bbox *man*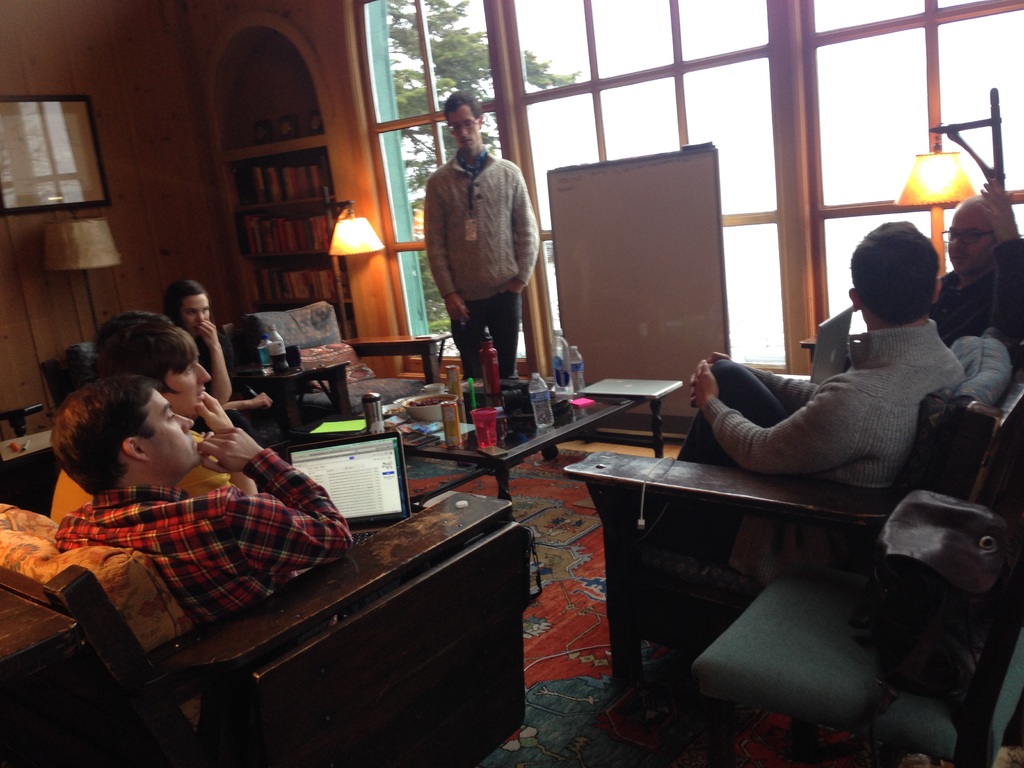
[left=424, top=99, right=538, bottom=462]
